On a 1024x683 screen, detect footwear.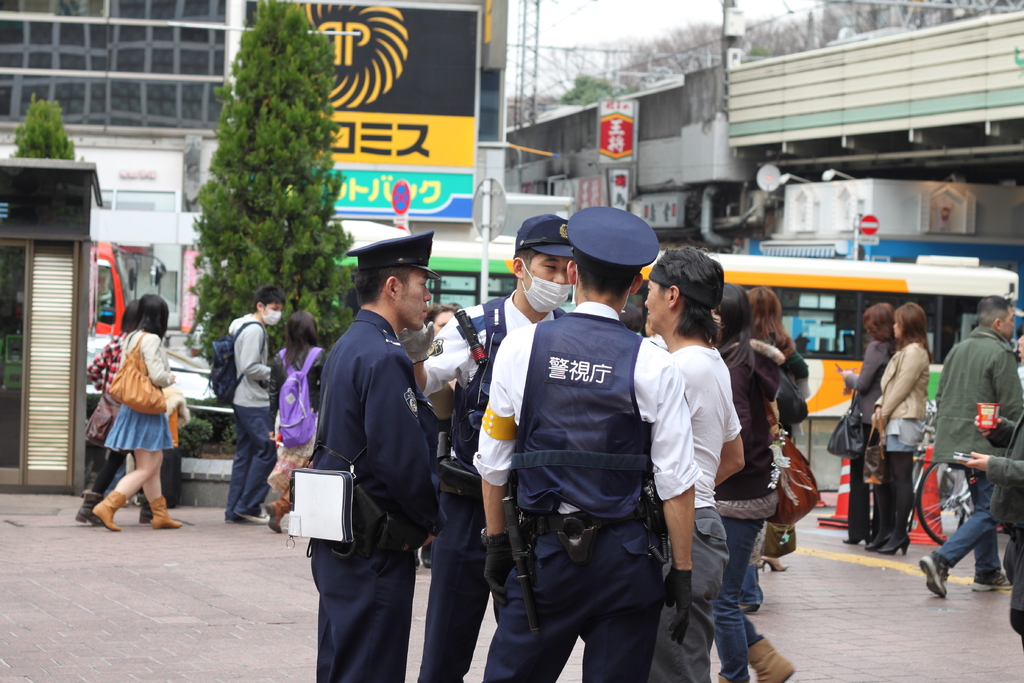
x1=262 y1=502 x2=280 y2=537.
